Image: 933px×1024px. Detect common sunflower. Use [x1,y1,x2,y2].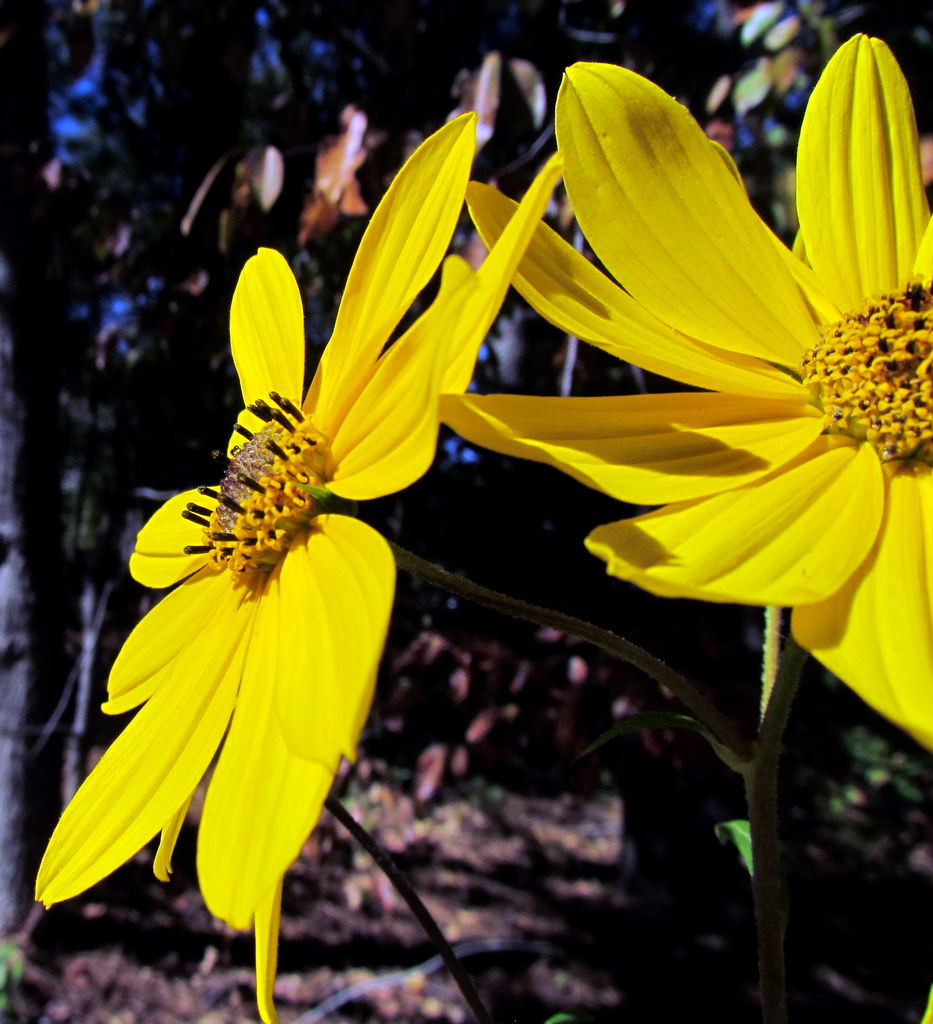
[439,31,932,739].
